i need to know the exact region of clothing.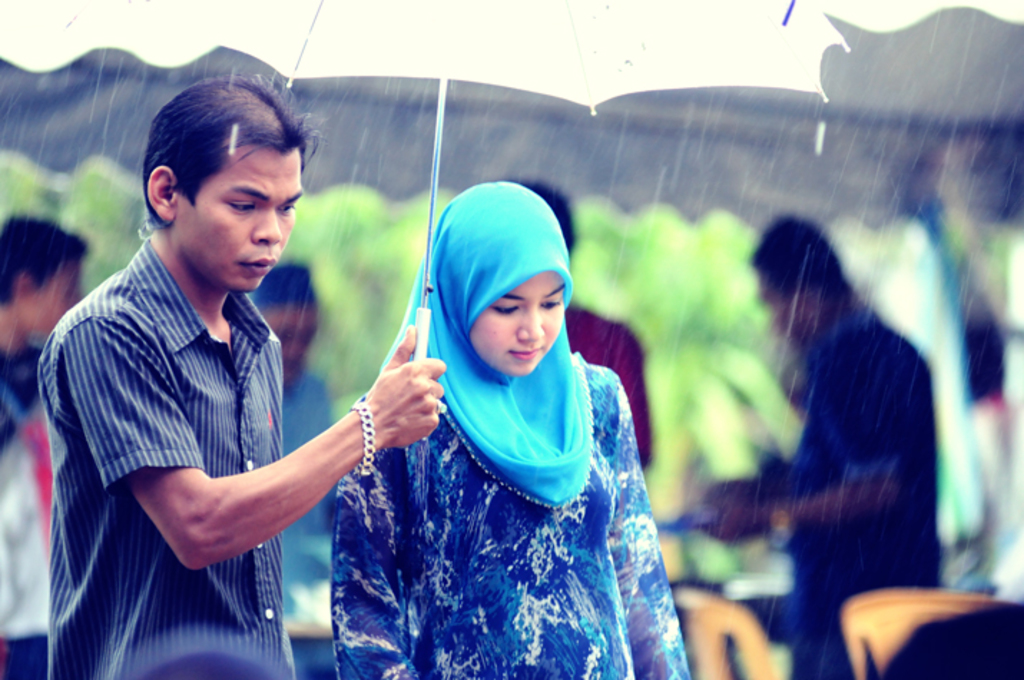
Region: 756:292:941:679.
